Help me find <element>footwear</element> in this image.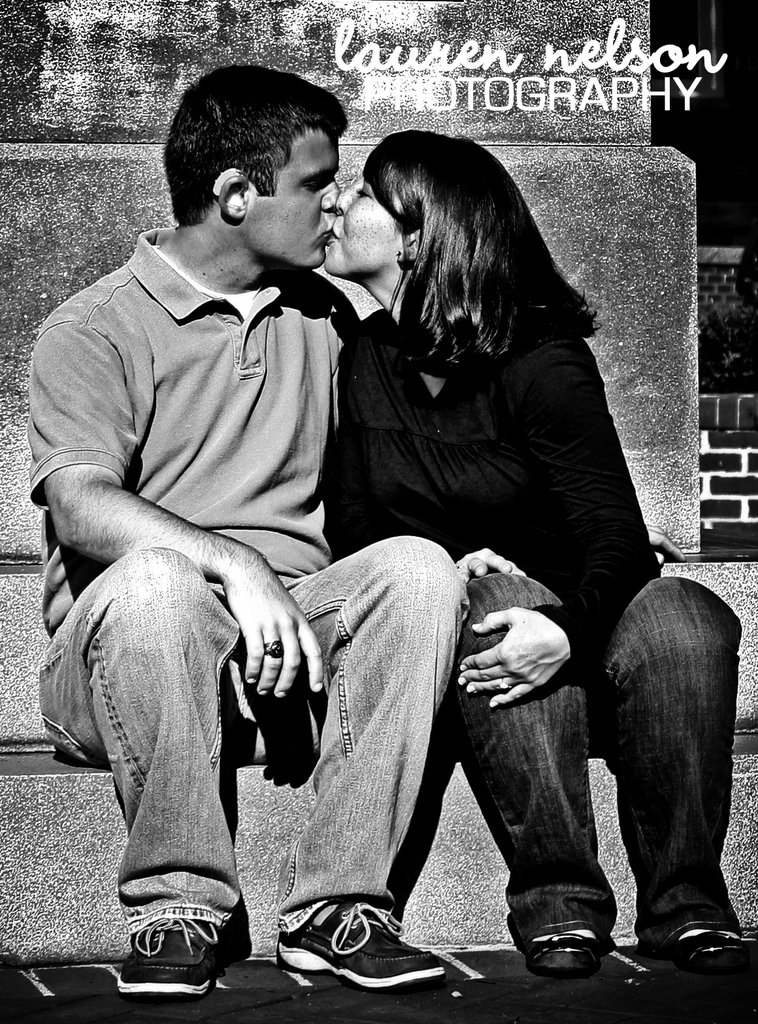
Found it: (663,921,757,968).
